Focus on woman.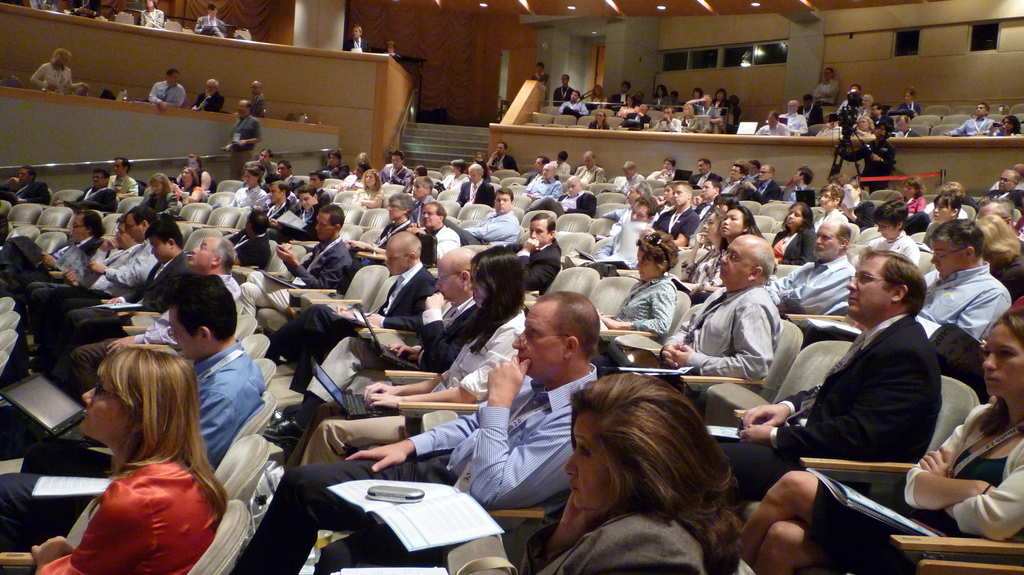
Focused at x1=672, y1=204, x2=756, y2=294.
